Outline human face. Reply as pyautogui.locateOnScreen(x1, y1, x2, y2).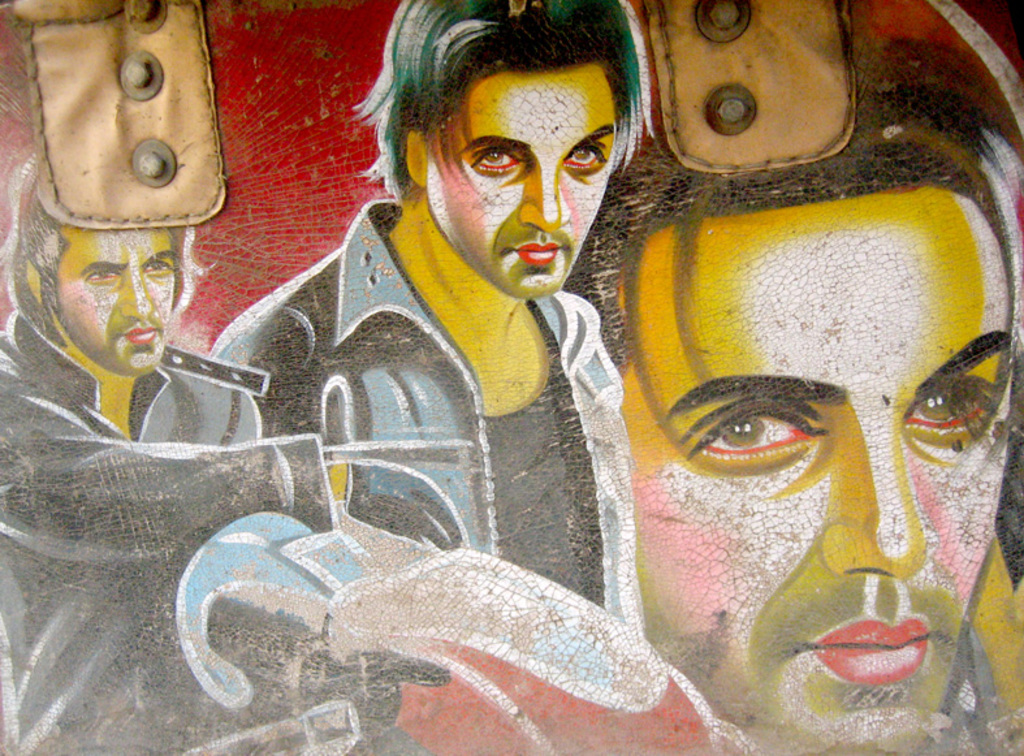
pyautogui.locateOnScreen(52, 219, 177, 377).
